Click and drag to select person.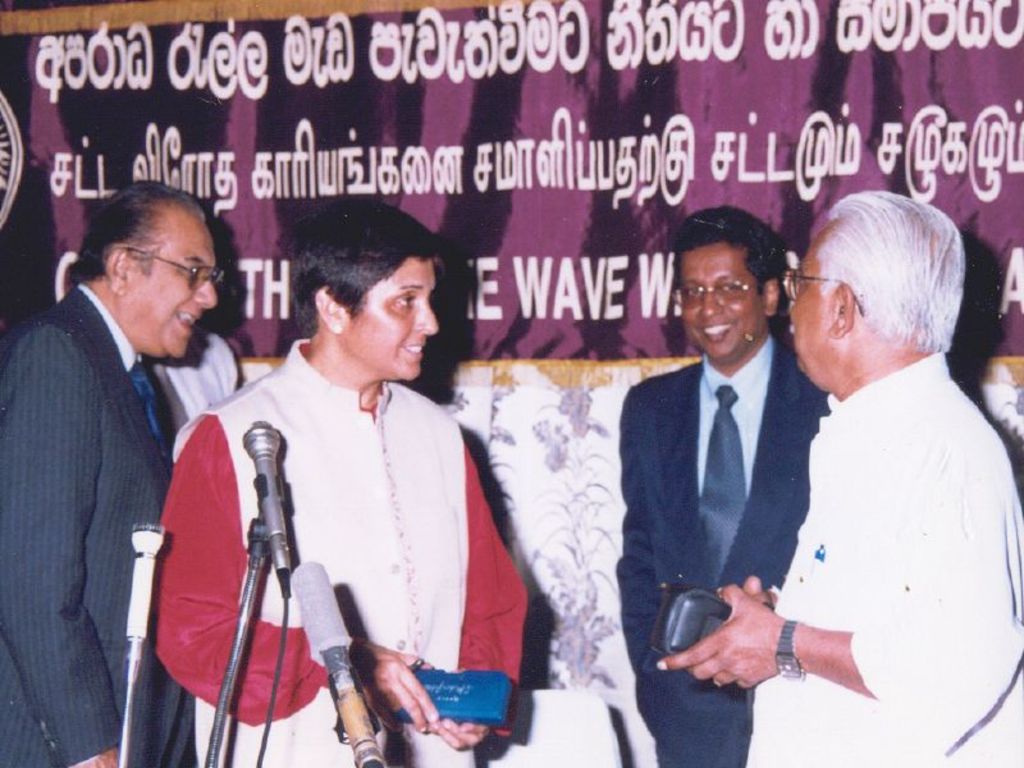
Selection: [left=146, top=321, right=241, bottom=421].
